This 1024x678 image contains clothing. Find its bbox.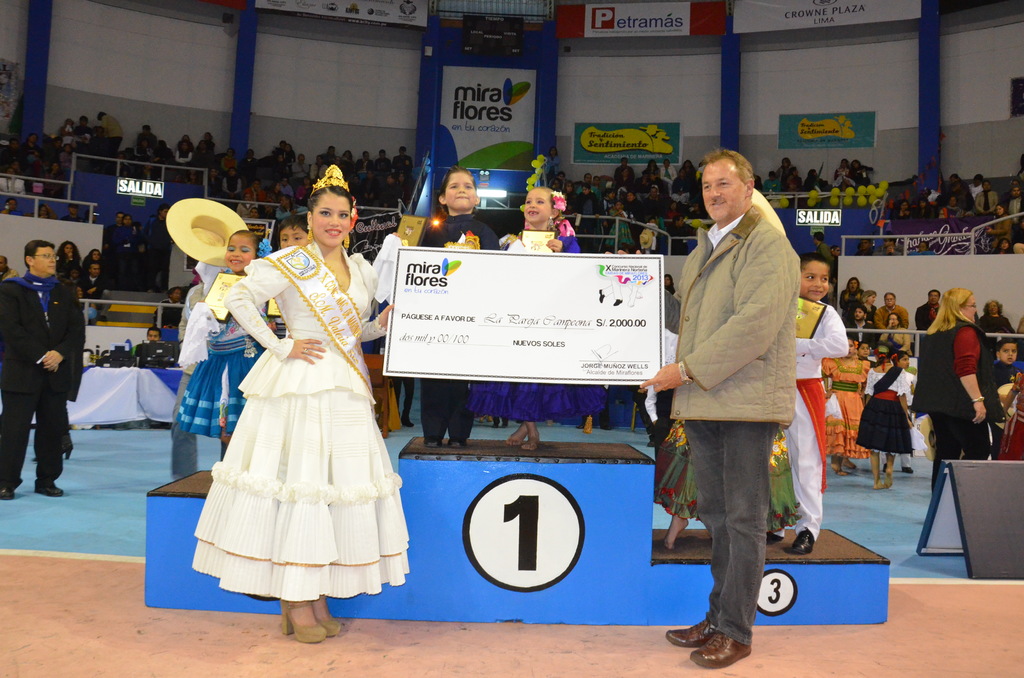
locate(78, 277, 106, 307).
